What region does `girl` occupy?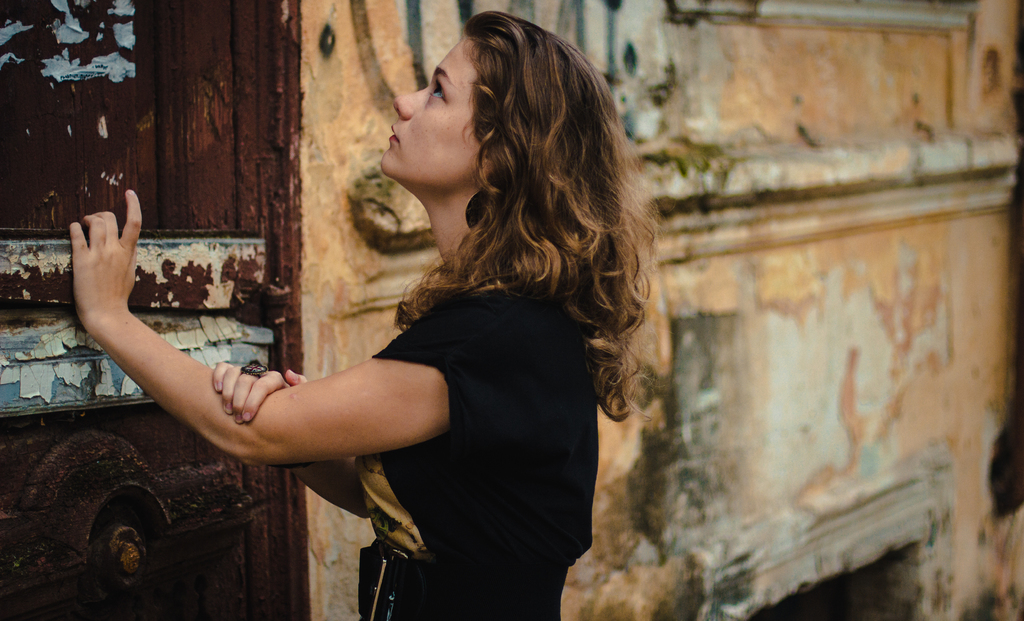
select_region(70, 9, 658, 620).
